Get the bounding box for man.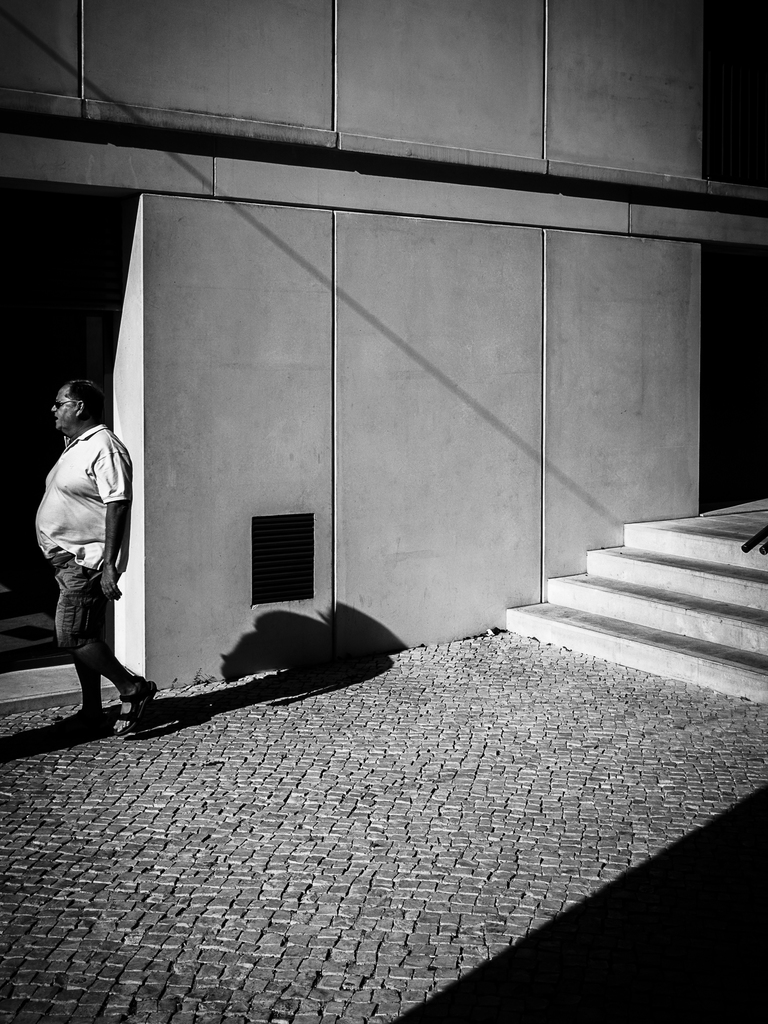
l=33, t=378, r=155, b=734.
